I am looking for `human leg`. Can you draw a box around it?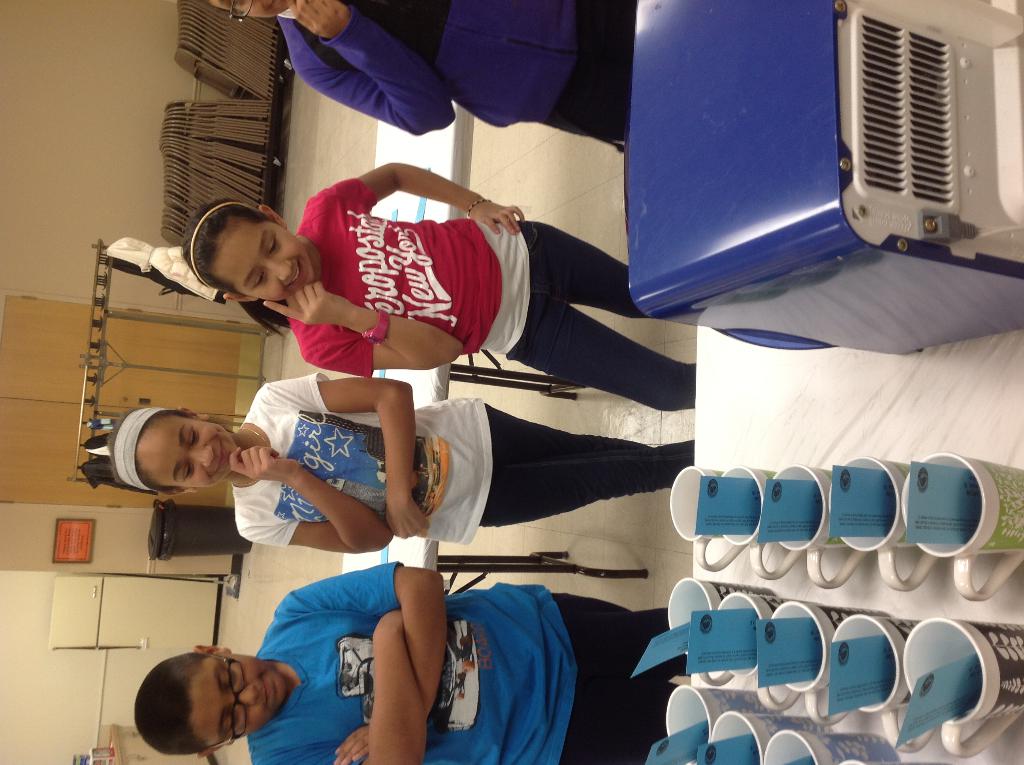
Sure, the bounding box is 518 211 703 413.
